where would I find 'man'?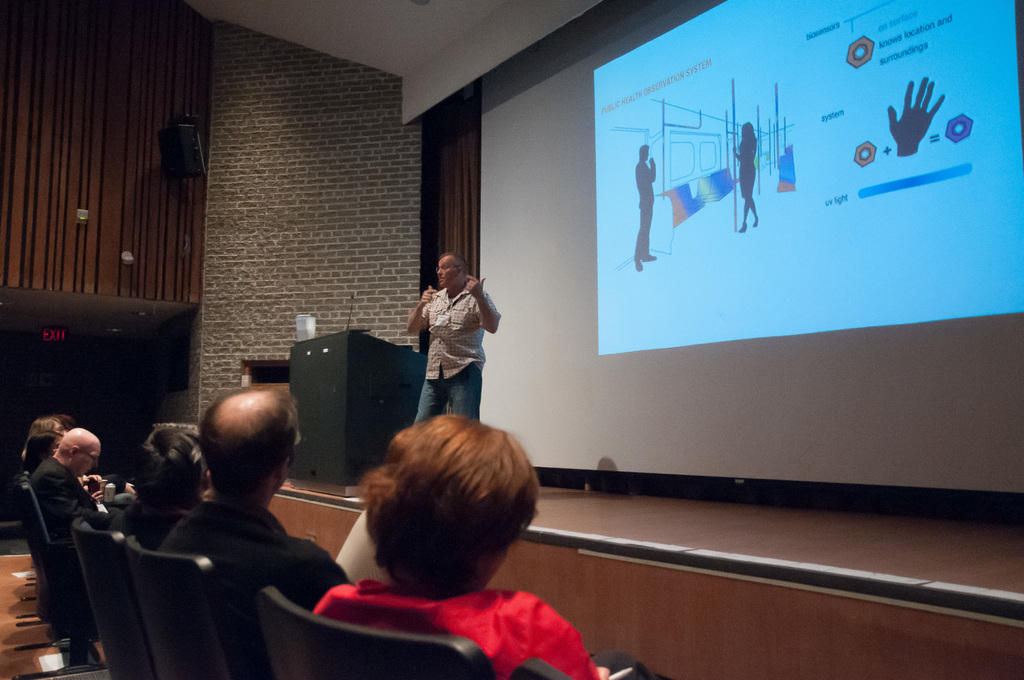
At (x1=402, y1=251, x2=508, y2=426).
